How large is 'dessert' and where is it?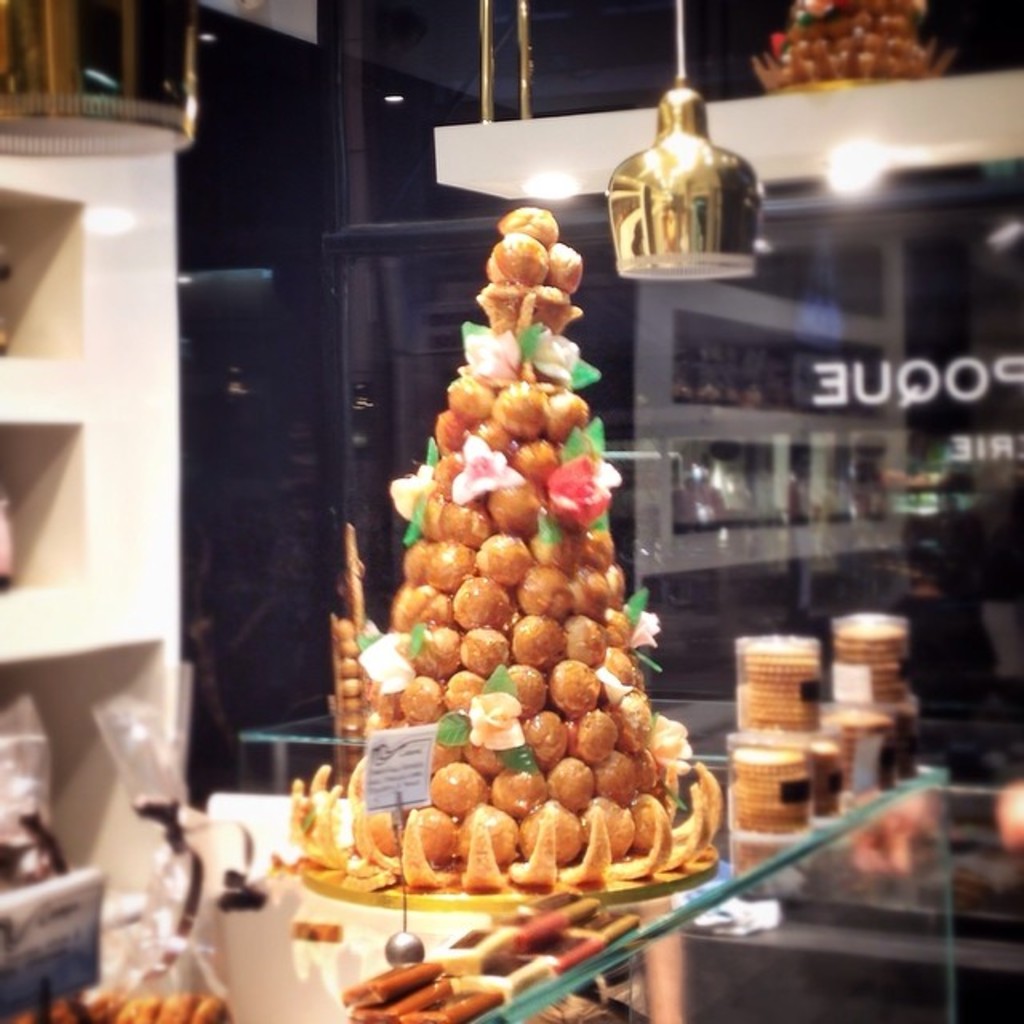
Bounding box: [x1=318, y1=291, x2=717, y2=962].
